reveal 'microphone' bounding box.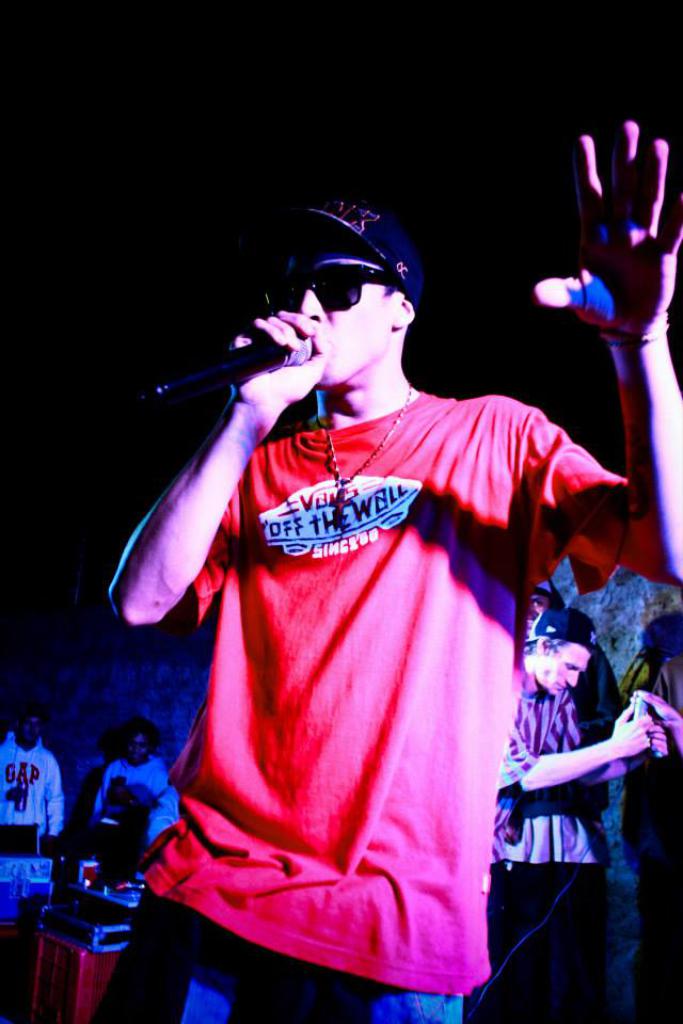
Revealed: bbox=[144, 290, 352, 425].
